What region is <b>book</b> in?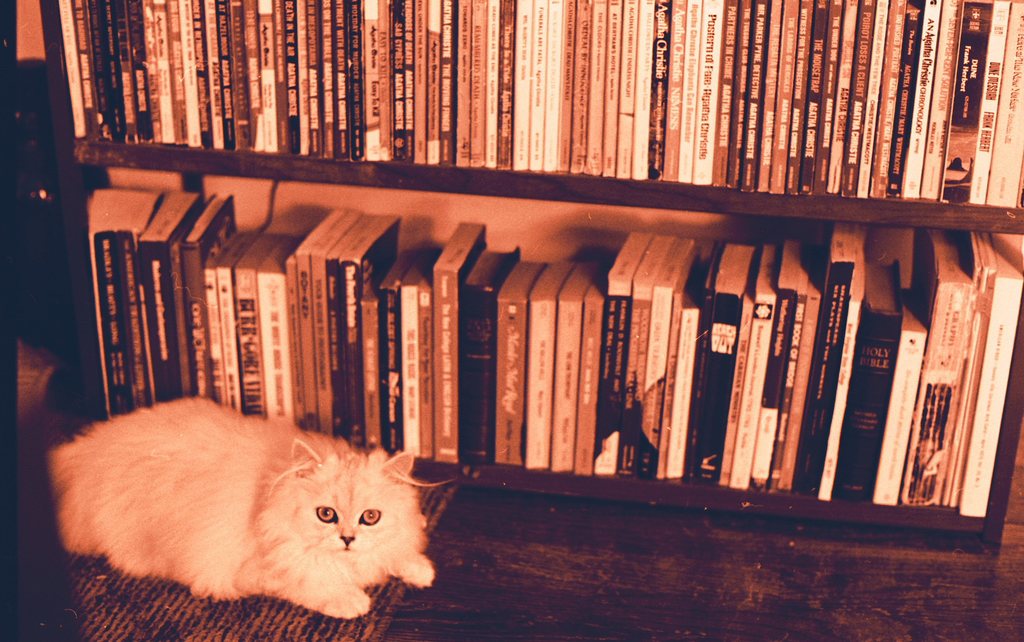
crop(956, 239, 1001, 491).
